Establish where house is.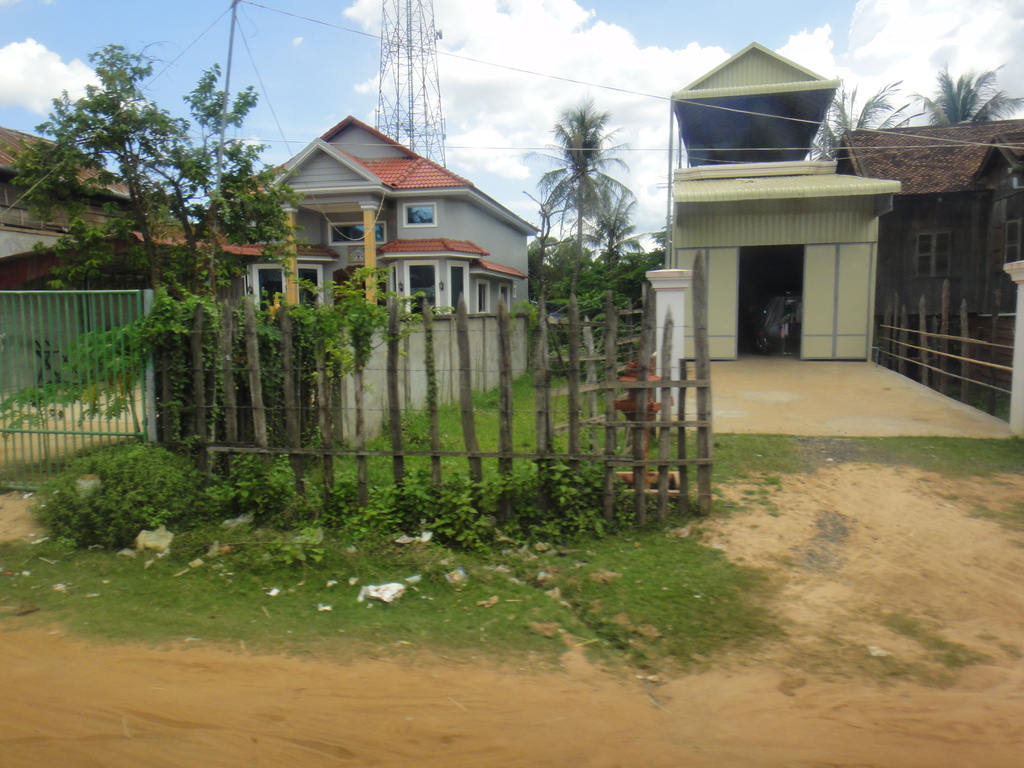
Established at bbox(673, 37, 903, 357).
